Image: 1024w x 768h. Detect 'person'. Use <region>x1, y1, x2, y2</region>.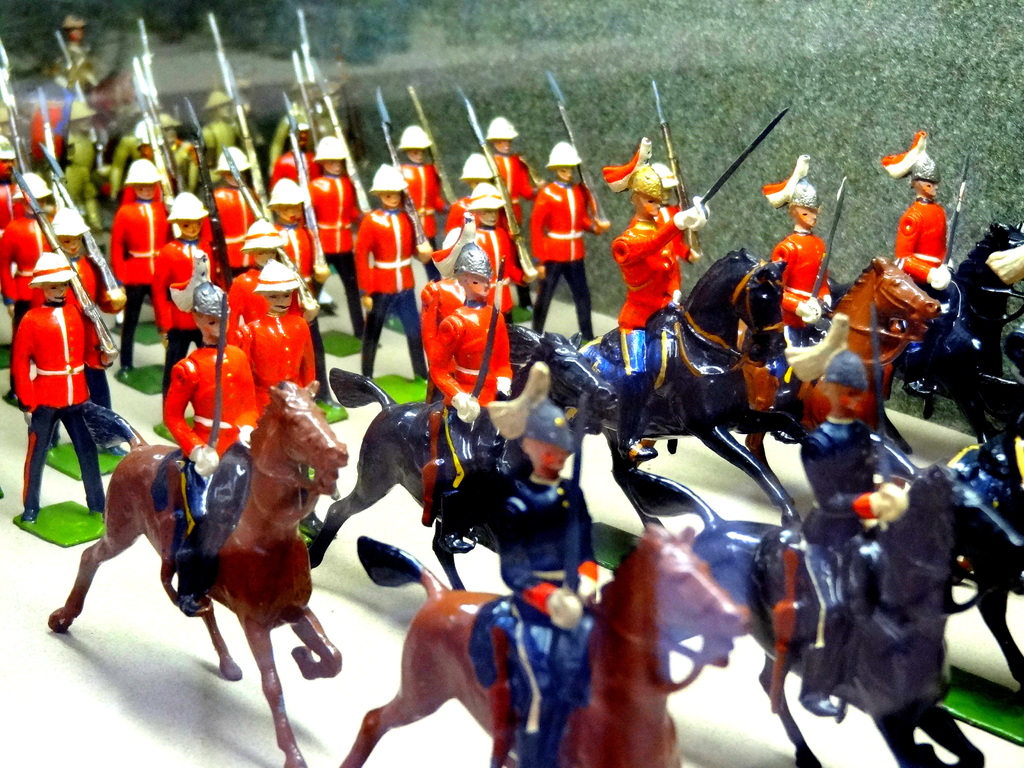
<region>0, 173, 56, 386</region>.
